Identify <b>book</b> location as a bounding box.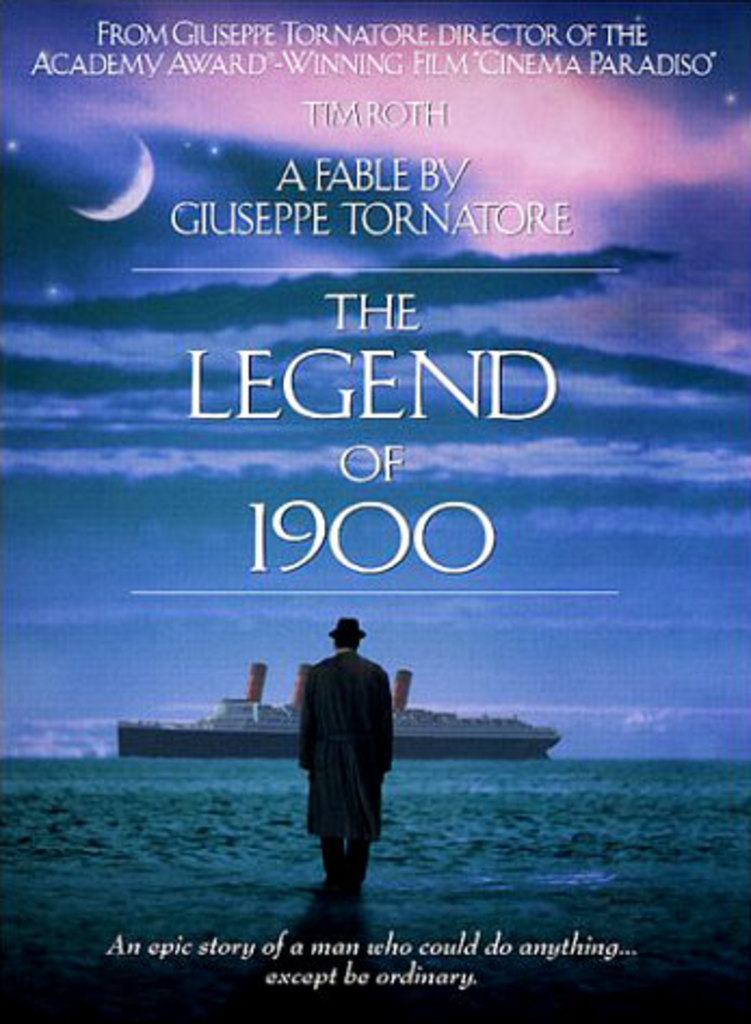
[x1=0, y1=0, x2=749, y2=1022].
